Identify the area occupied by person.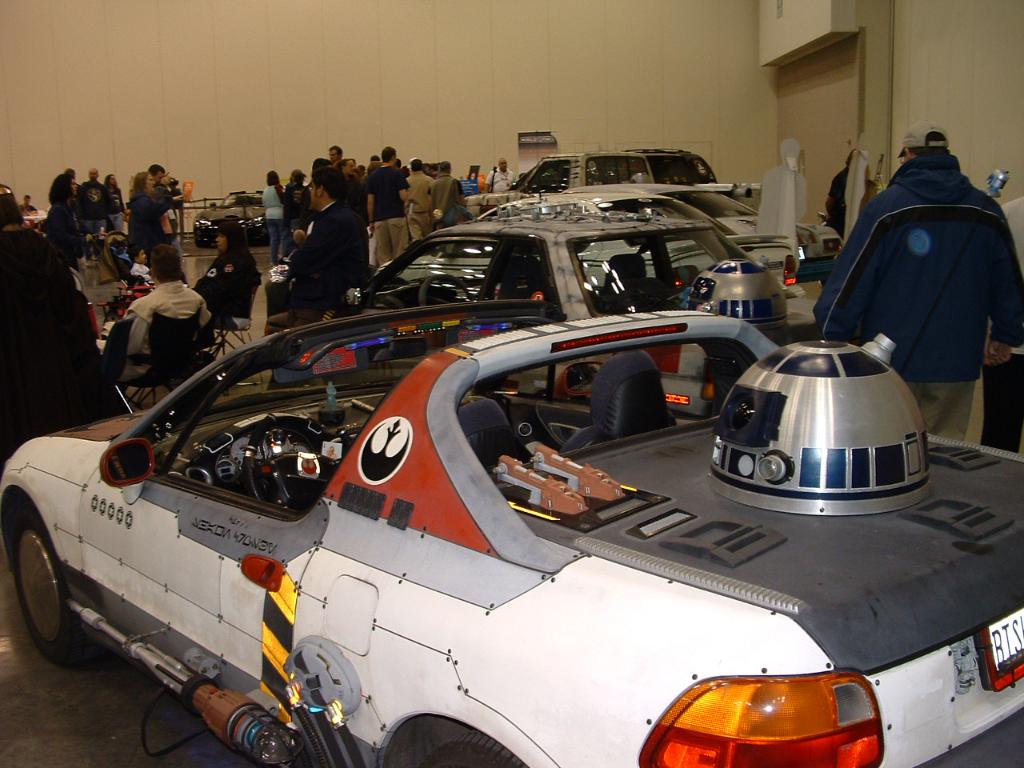
Area: 810 122 1023 442.
